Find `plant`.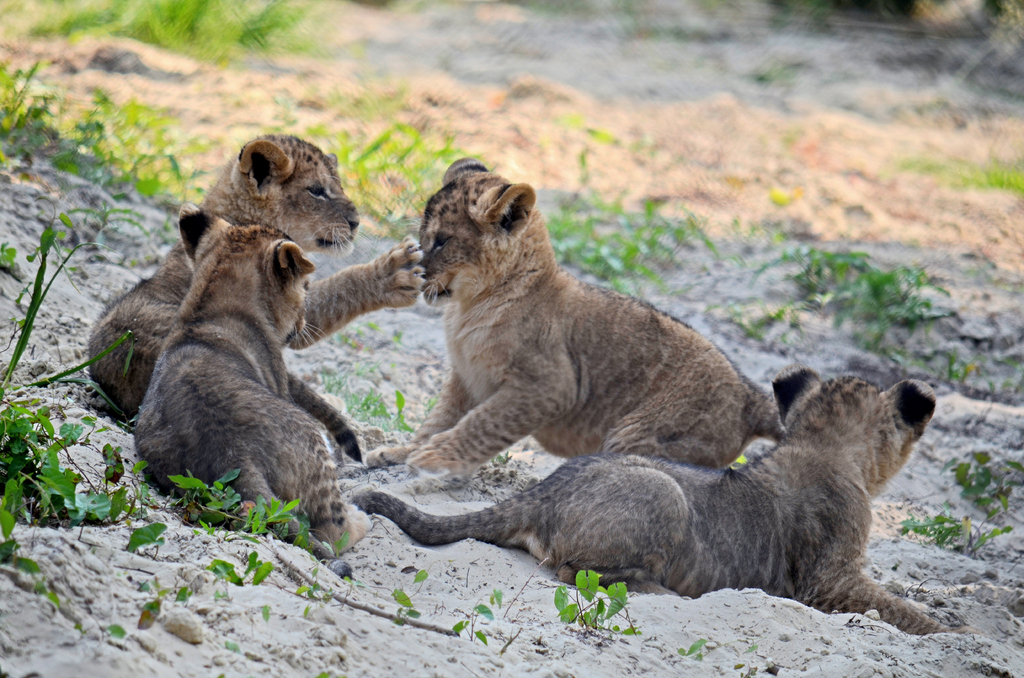
22, 0, 326, 54.
